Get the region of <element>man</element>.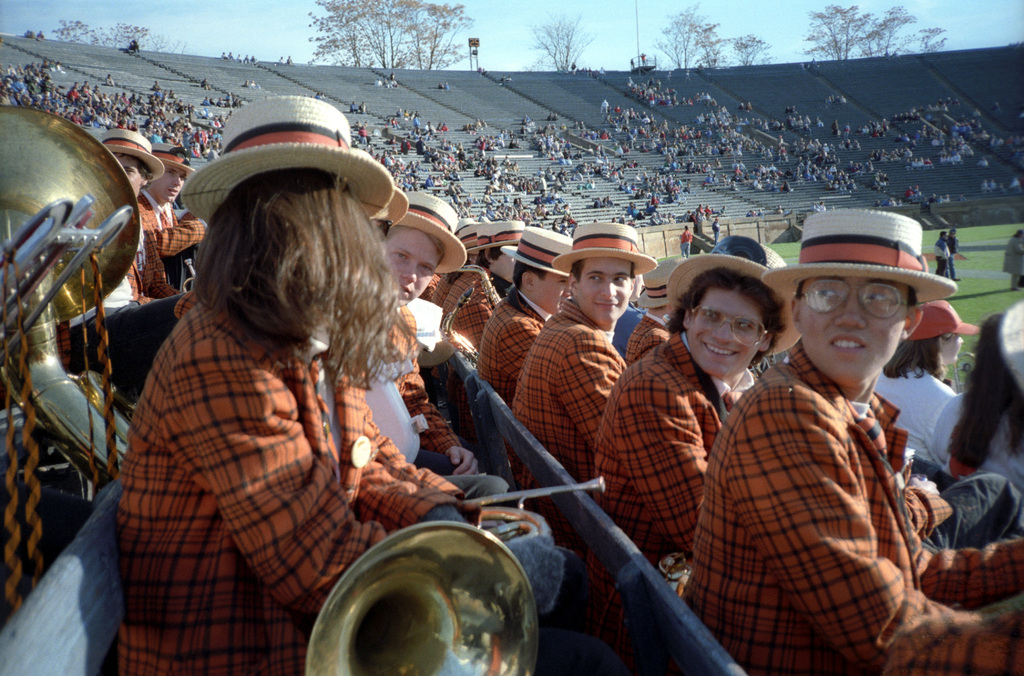
rect(948, 228, 962, 280).
